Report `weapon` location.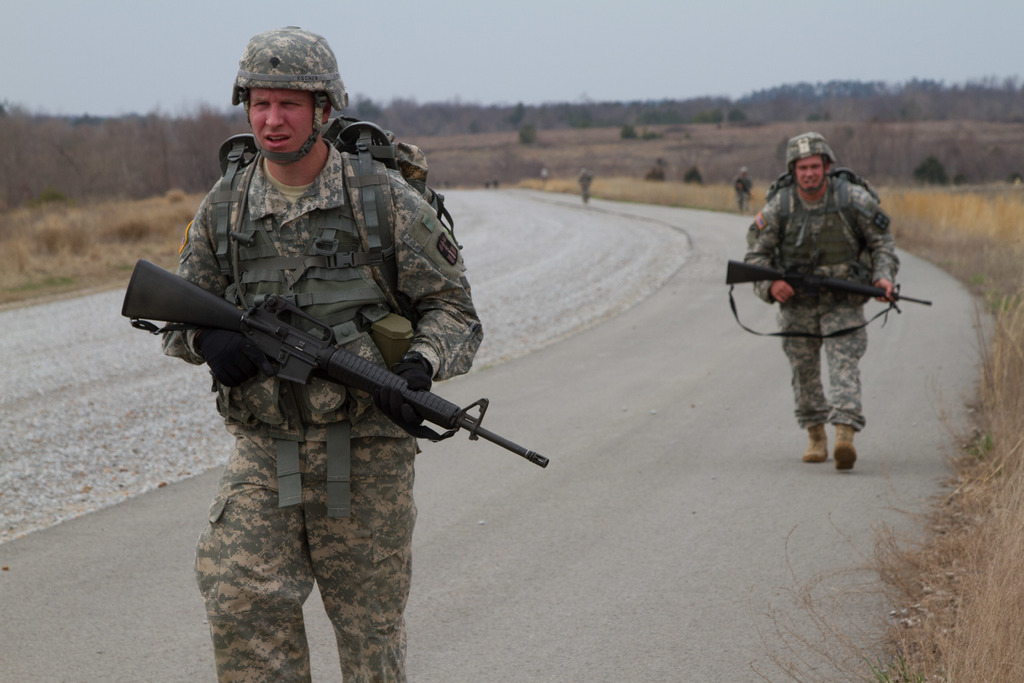
Report: 147,261,524,498.
